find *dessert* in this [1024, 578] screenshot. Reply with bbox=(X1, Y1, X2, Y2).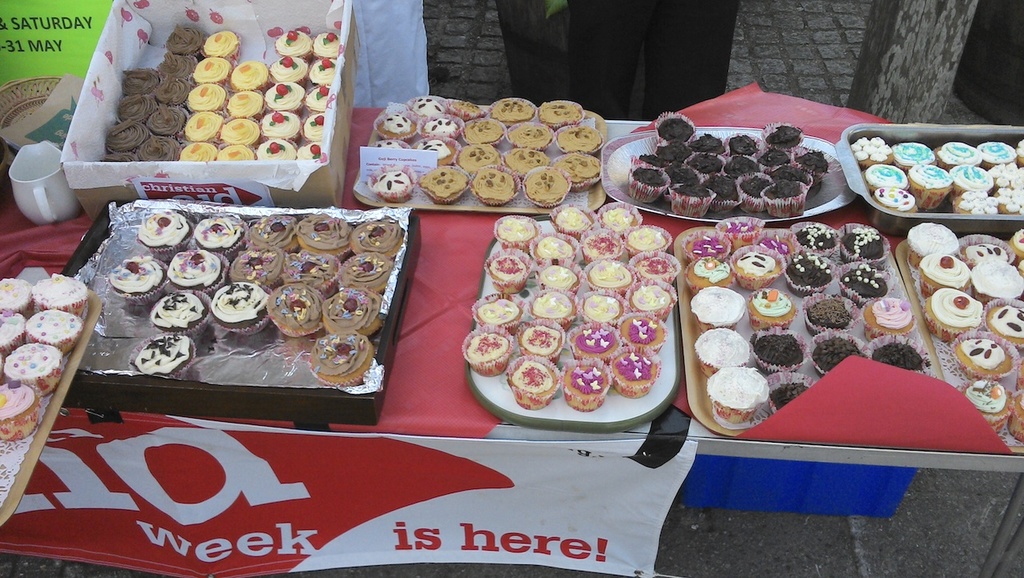
bbox=(173, 247, 212, 287).
